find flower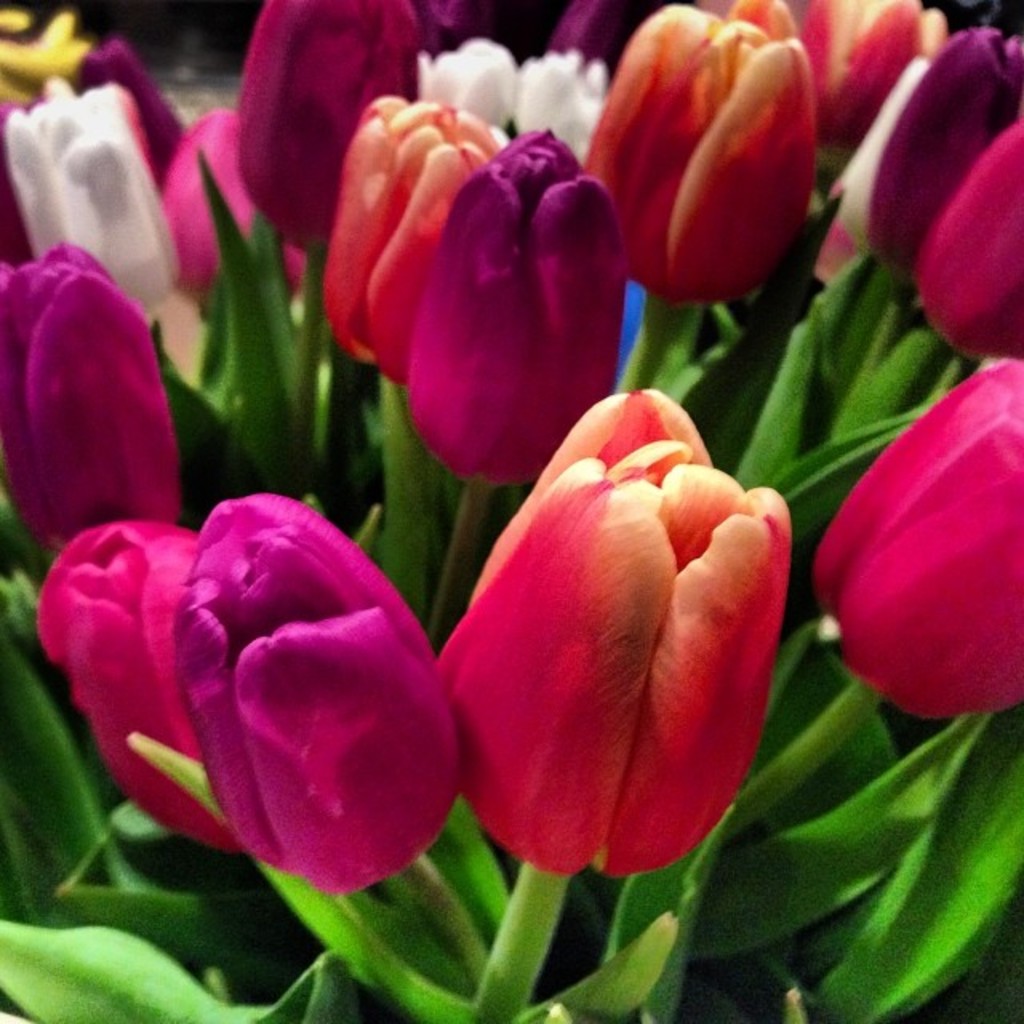
l=806, t=349, r=1022, b=723
